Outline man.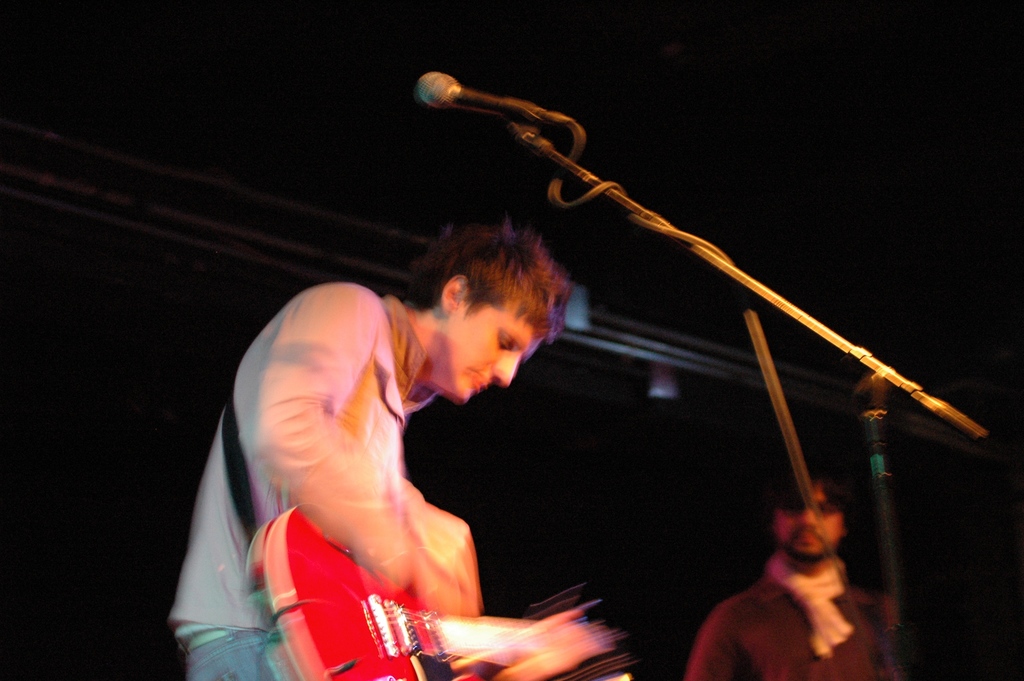
Outline: x1=168, y1=213, x2=580, y2=680.
